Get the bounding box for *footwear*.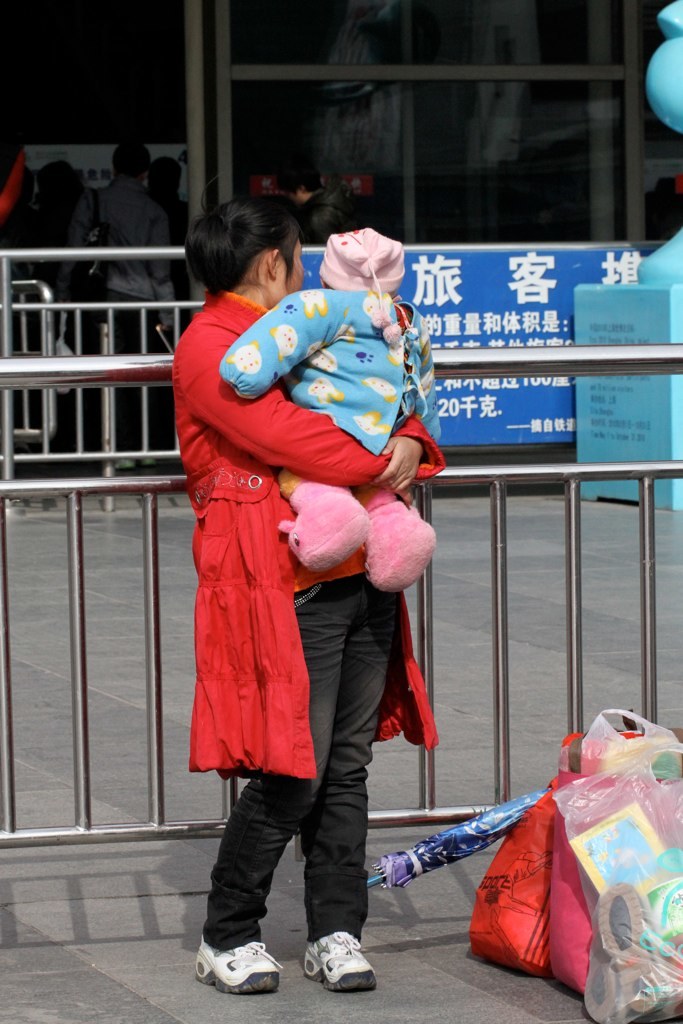
bbox(356, 497, 437, 593).
